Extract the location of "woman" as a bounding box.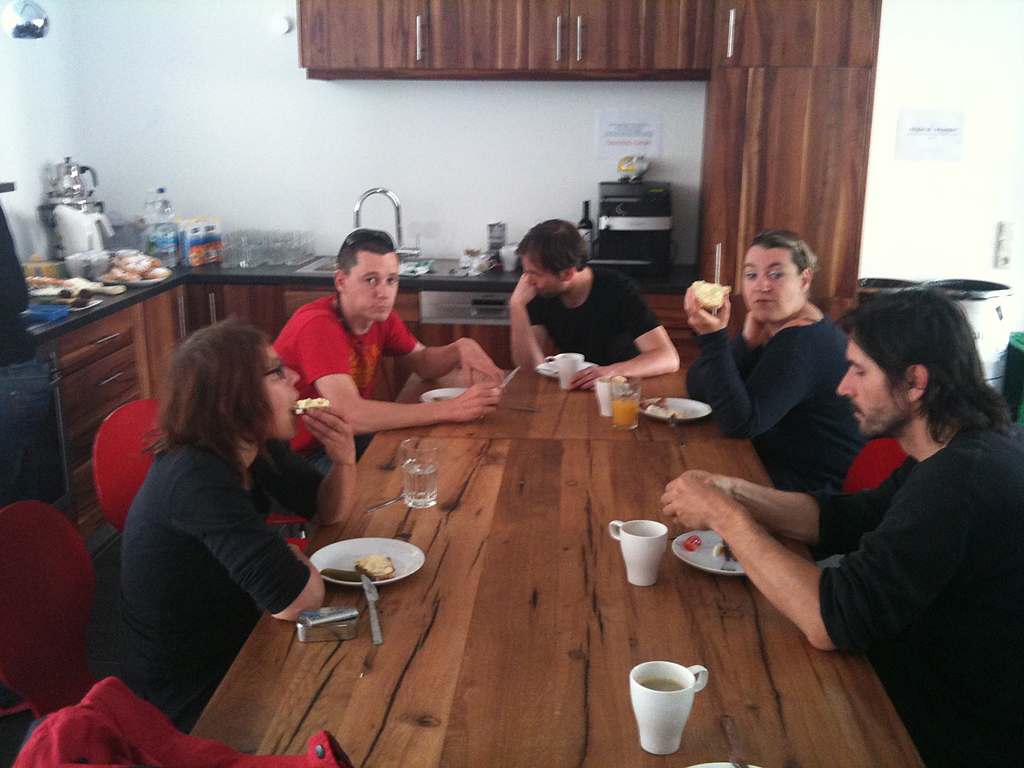
{"x1": 686, "y1": 224, "x2": 877, "y2": 497}.
